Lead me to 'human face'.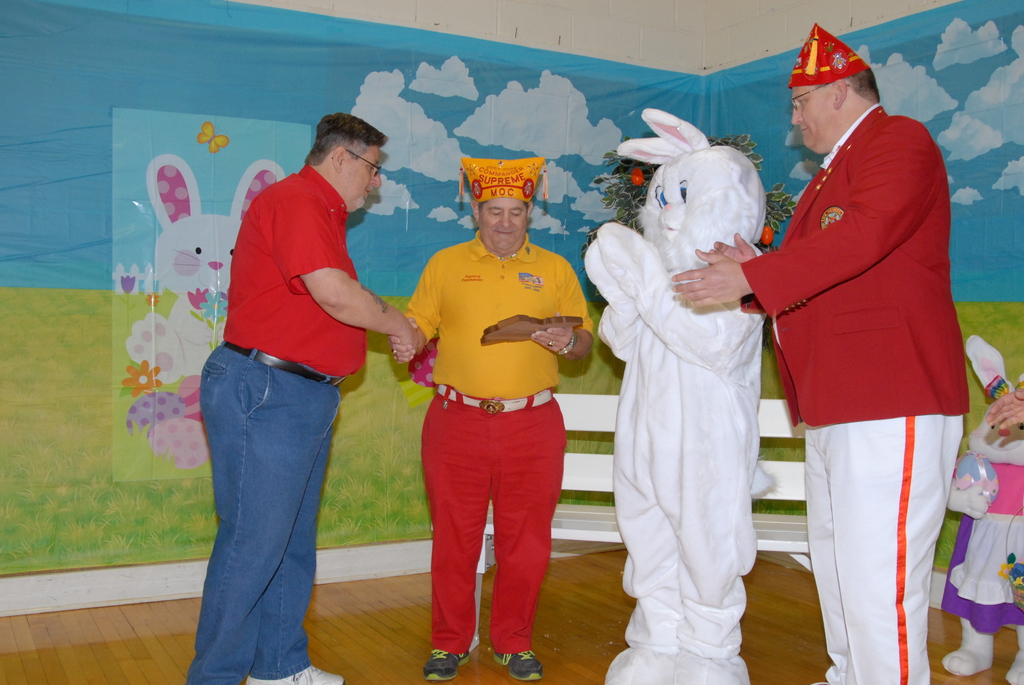
Lead to 481:193:528:246.
